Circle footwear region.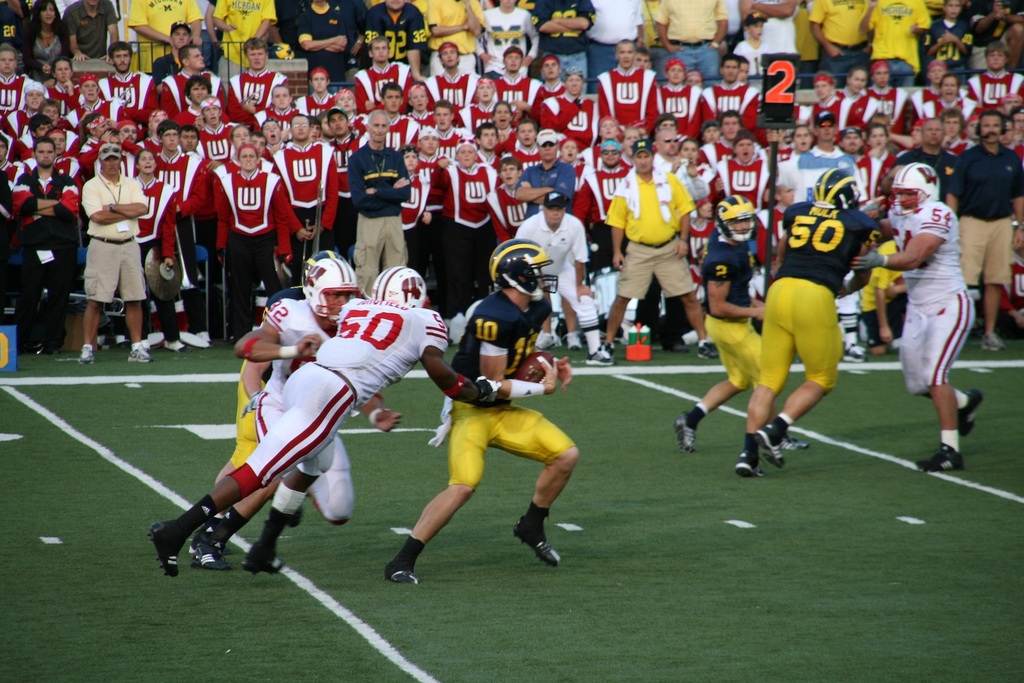
Region: Rect(698, 339, 721, 360).
